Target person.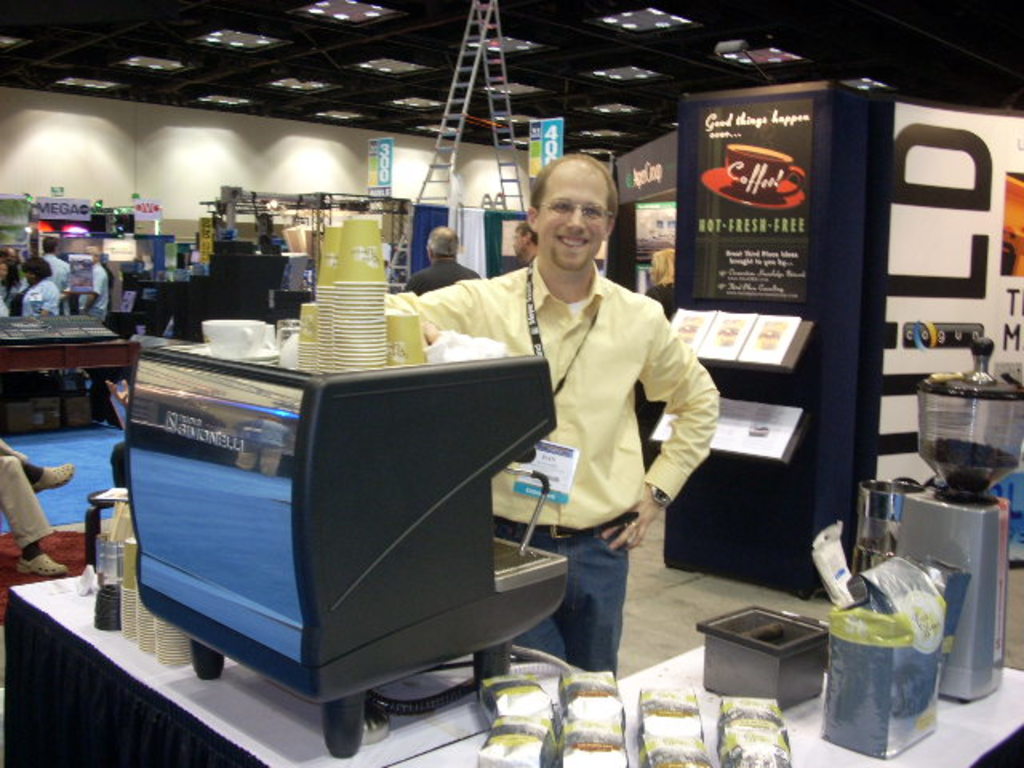
Target region: box(19, 254, 61, 318).
